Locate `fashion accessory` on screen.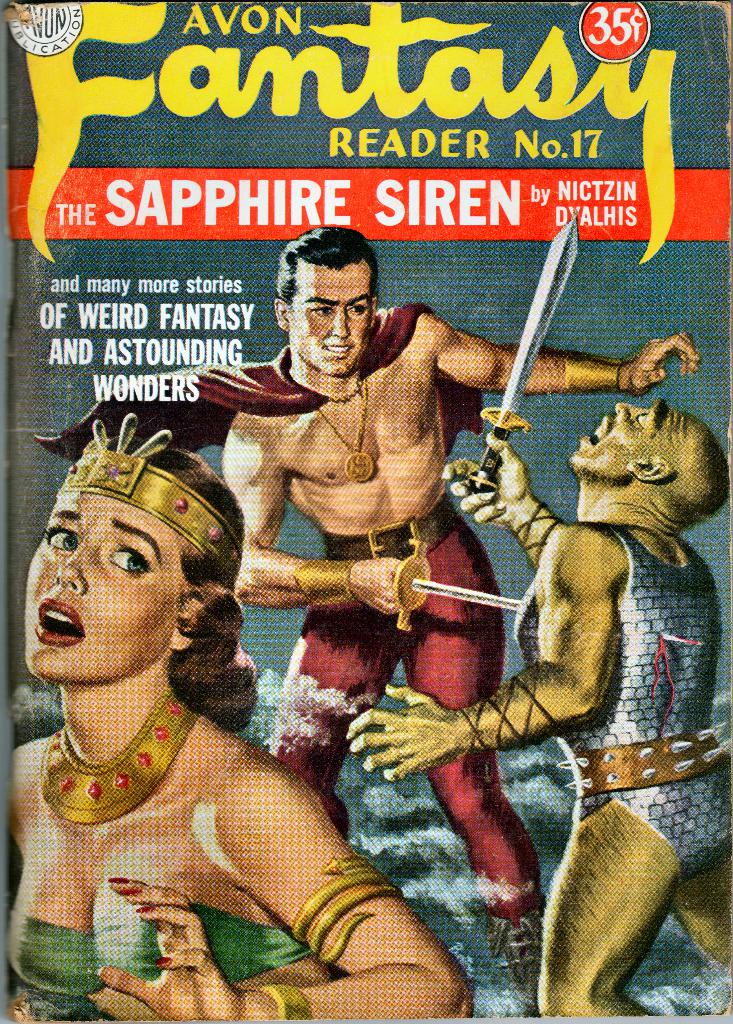
On screen at 254/979/318/1023.
